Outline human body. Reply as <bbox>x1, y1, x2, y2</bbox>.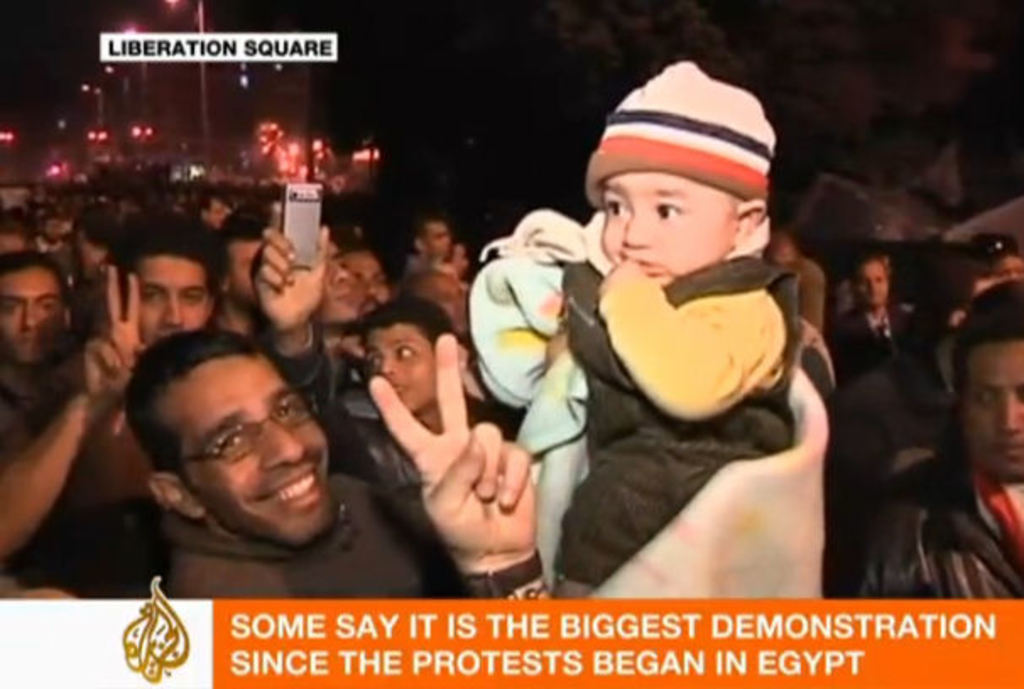
<bbox>842, 257, 928, 377</bbox>.
